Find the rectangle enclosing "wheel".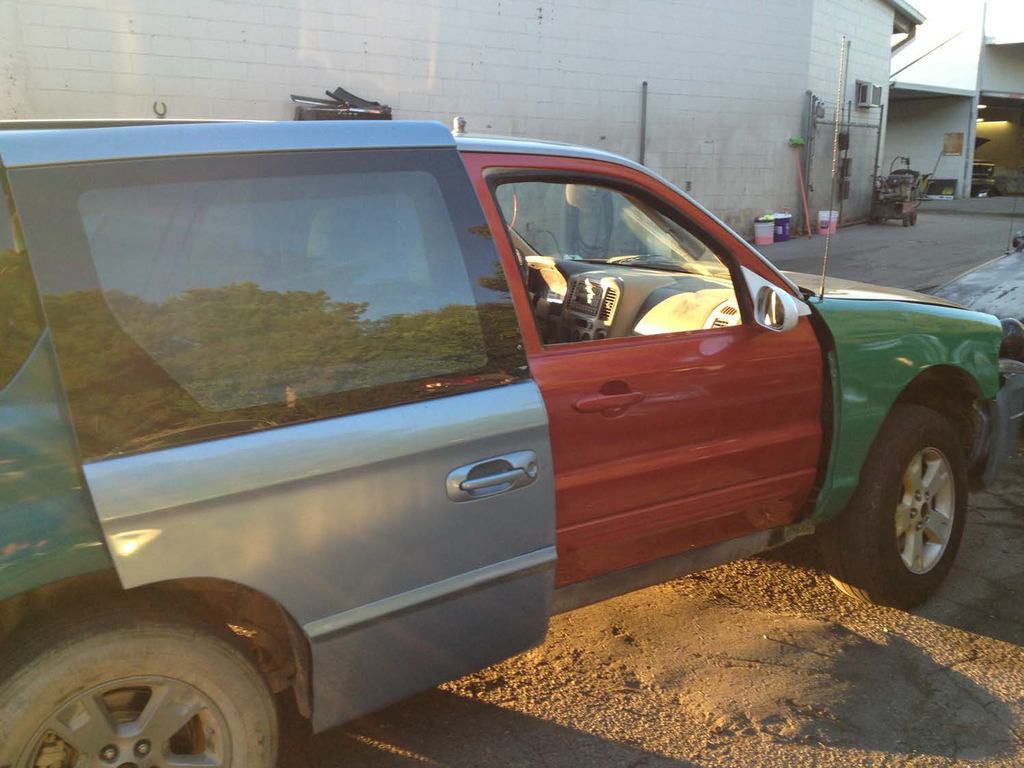
x1=854, y1=376, x2=993, y2=589.
